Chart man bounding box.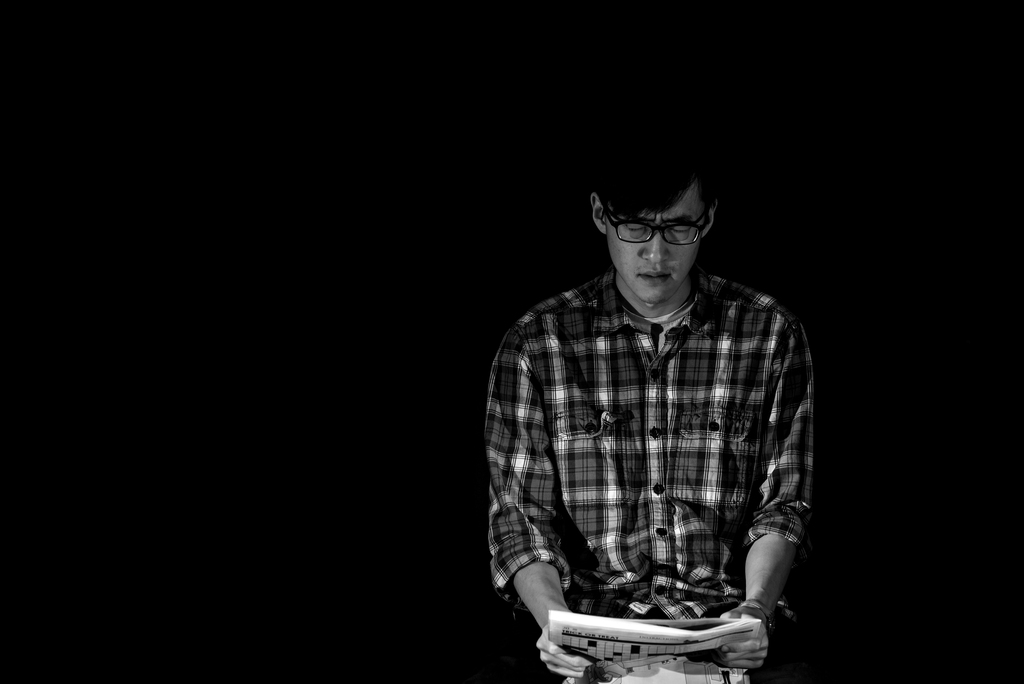
Charted: <box>480,138,831,665</box>.
